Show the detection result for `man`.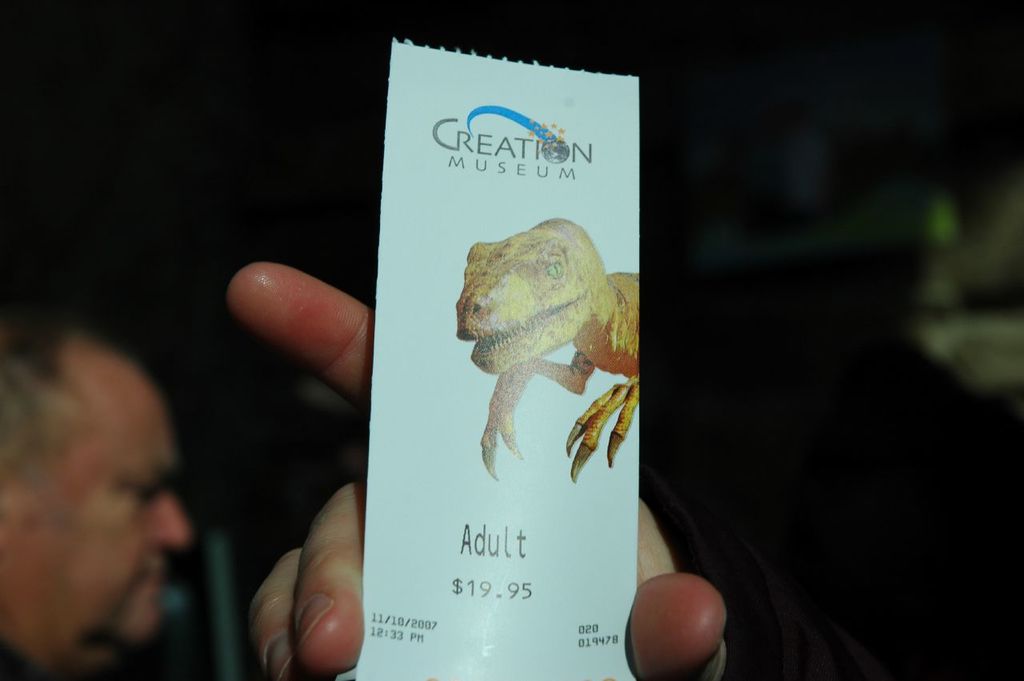
<box>0,318,198,680</box>.
